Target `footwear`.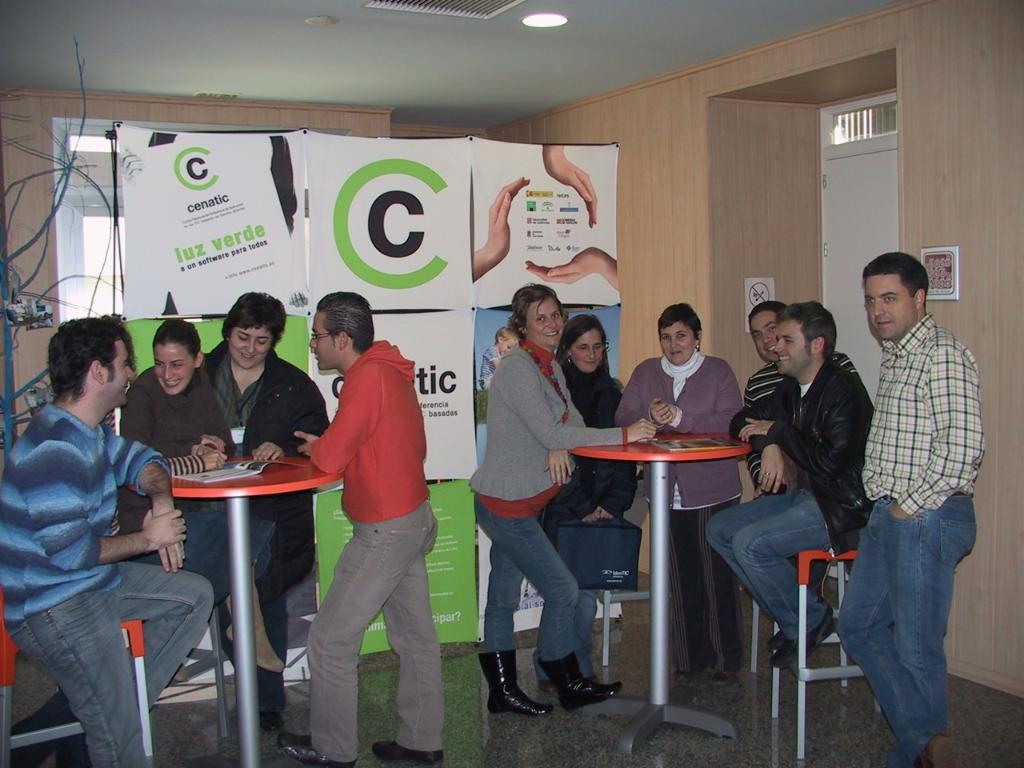
Target region: l=917, t=730, r=953, b=767.
